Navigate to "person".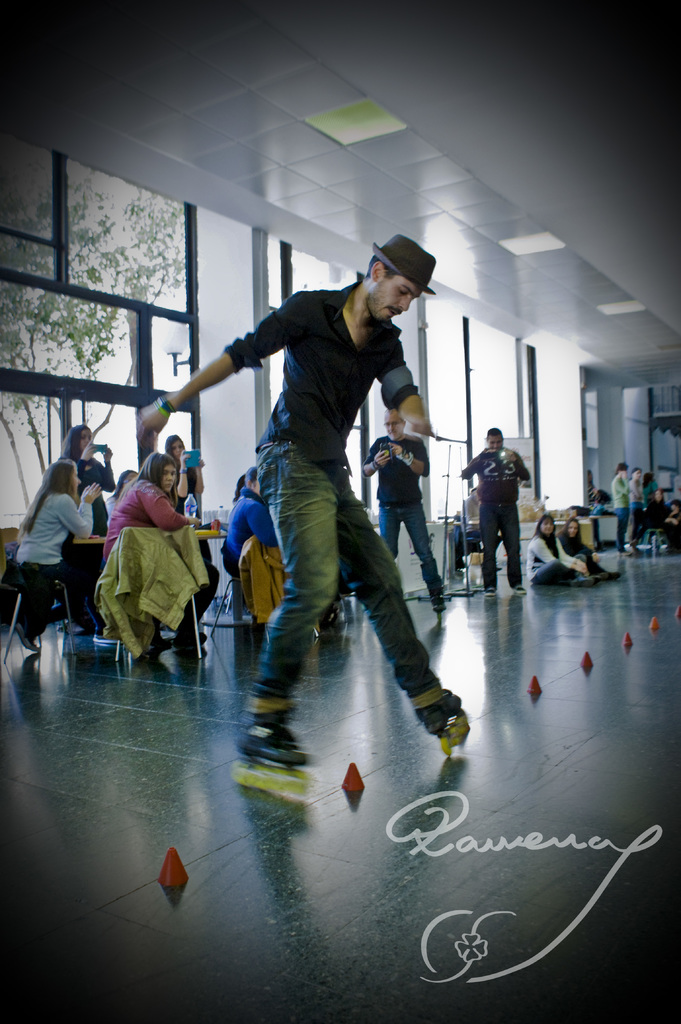
Navigation target: box(359, 412, 441, 634).
